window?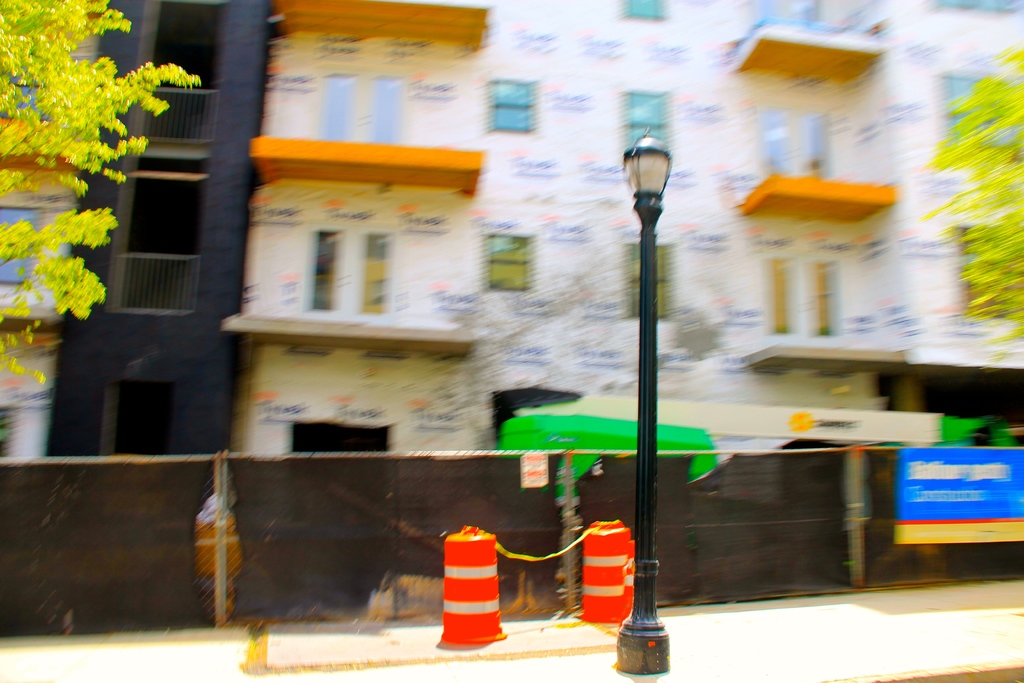
x1=0, y1=195, x2=52, y2=292
